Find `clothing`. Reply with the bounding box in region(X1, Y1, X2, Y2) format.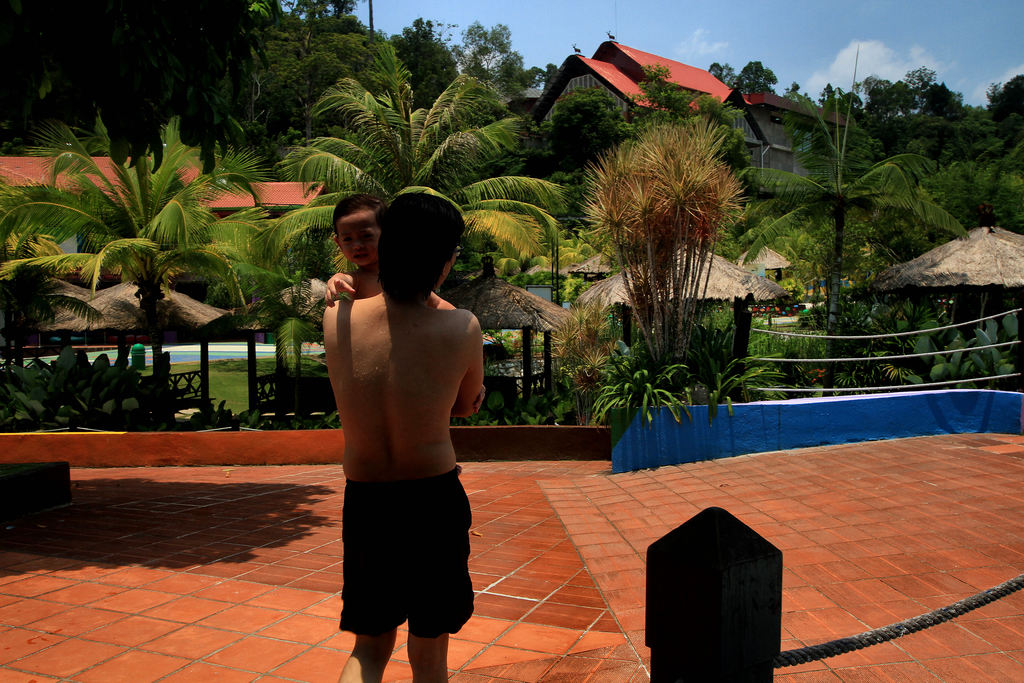
region(330, 470, 489, 634).
